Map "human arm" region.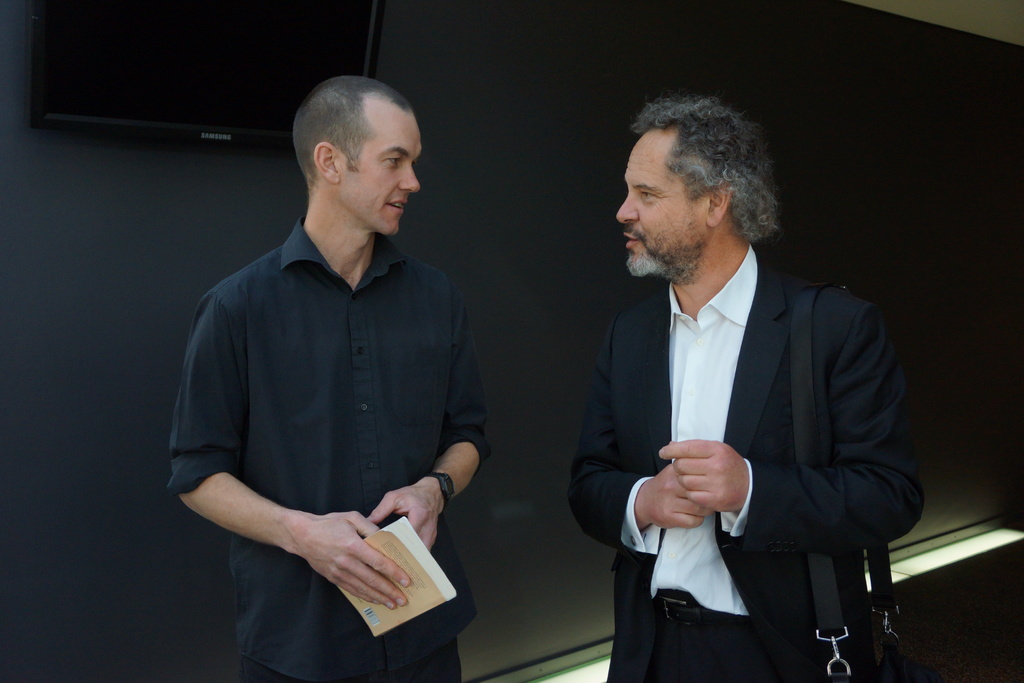
Mapped to 376 302 509 580.
